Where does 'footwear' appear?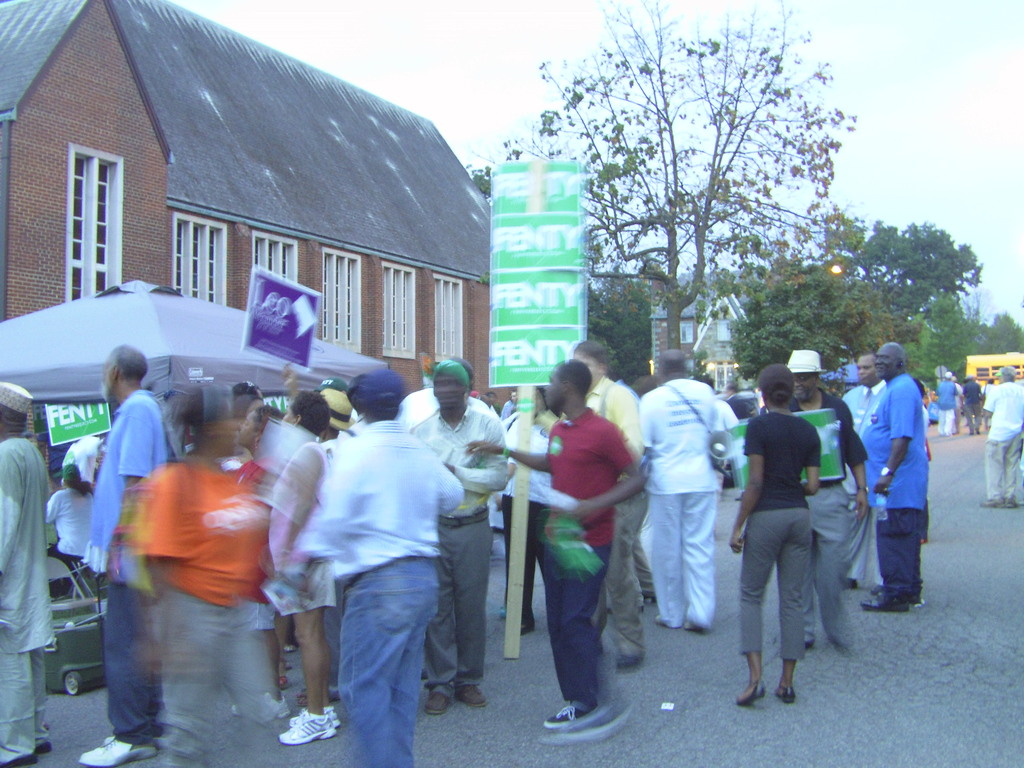
Appears at x1=652, y1=614, x2=659, y2=626.
